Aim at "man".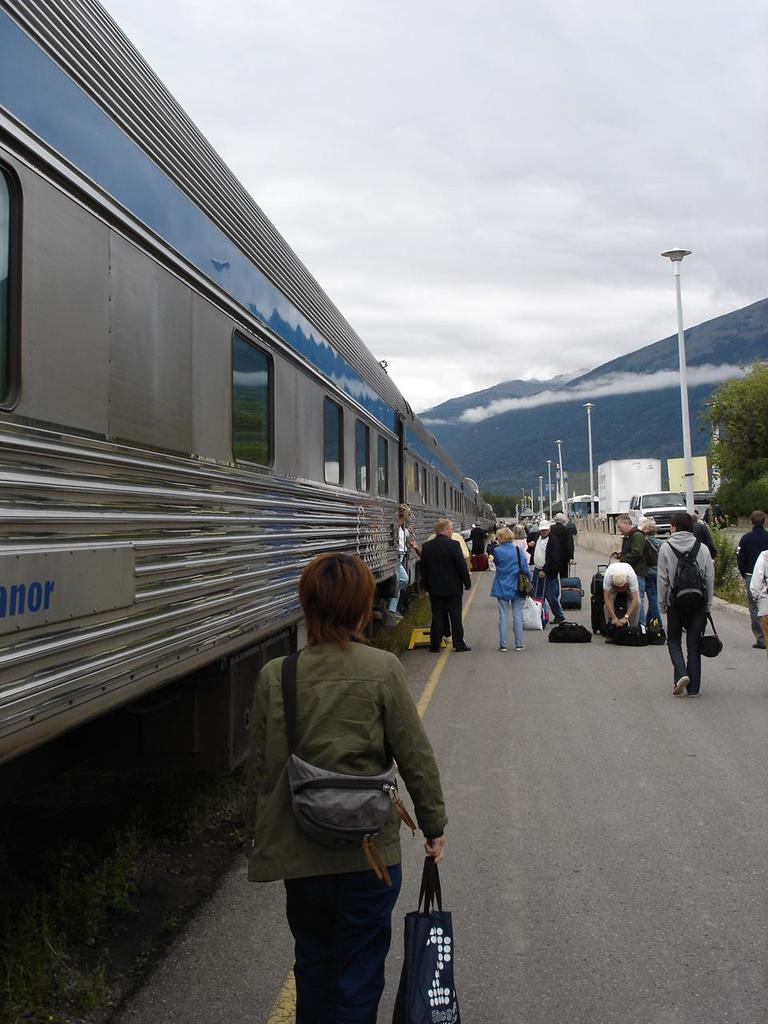
Aimed at x1=534, y1=519, x2=558, y2=623.
